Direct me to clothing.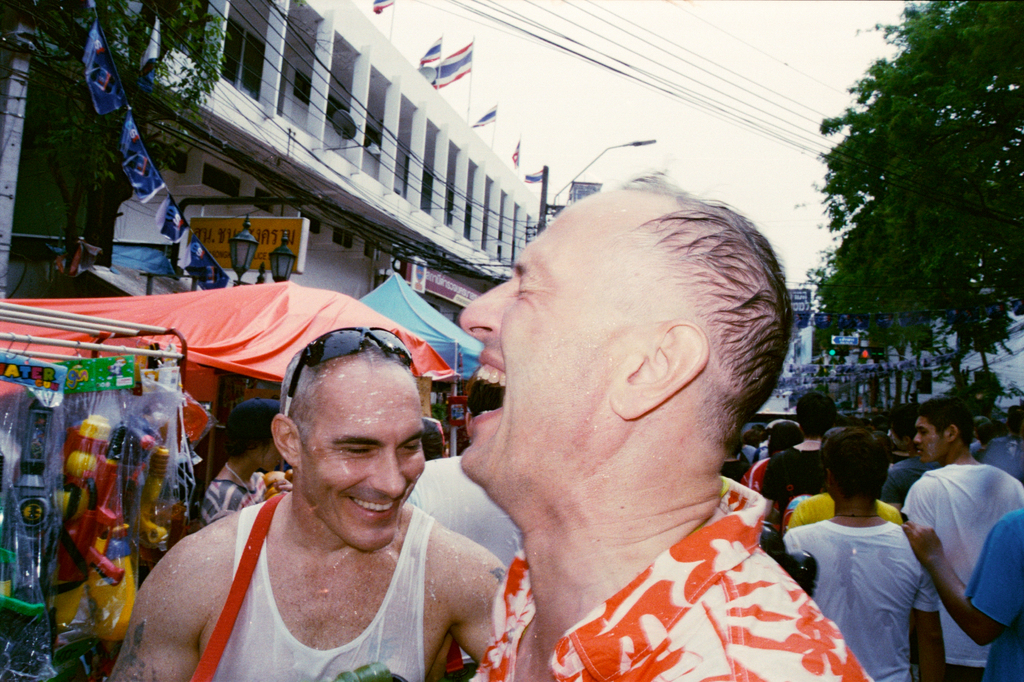
Direction: [196,470,269,534].
